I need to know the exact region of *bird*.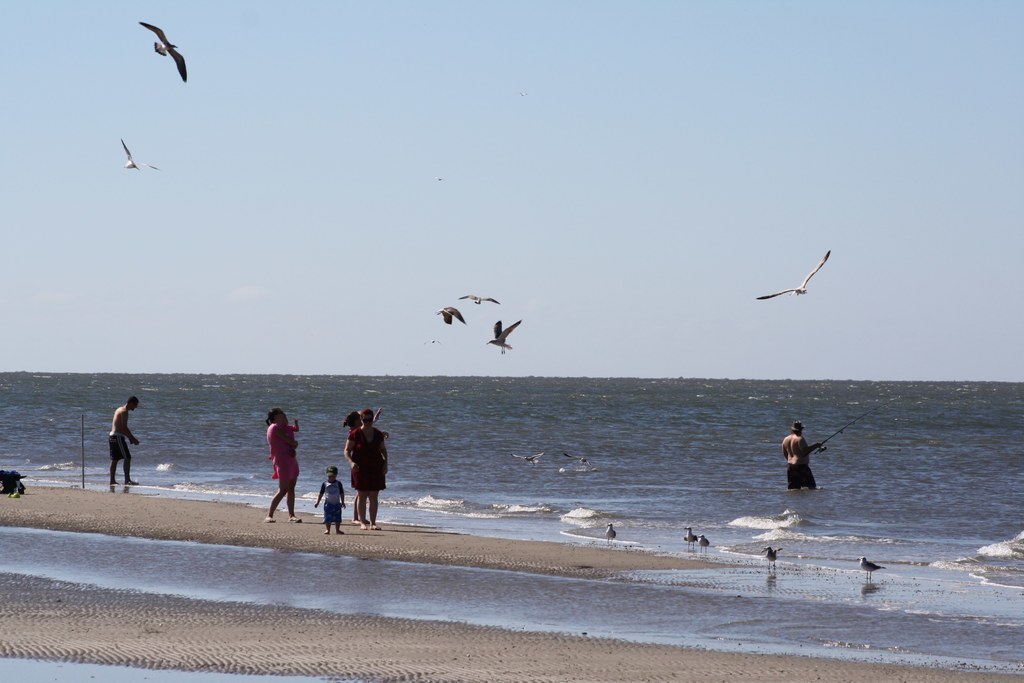
Region: (x1=138, y1=19, x2=190, y2=80).
